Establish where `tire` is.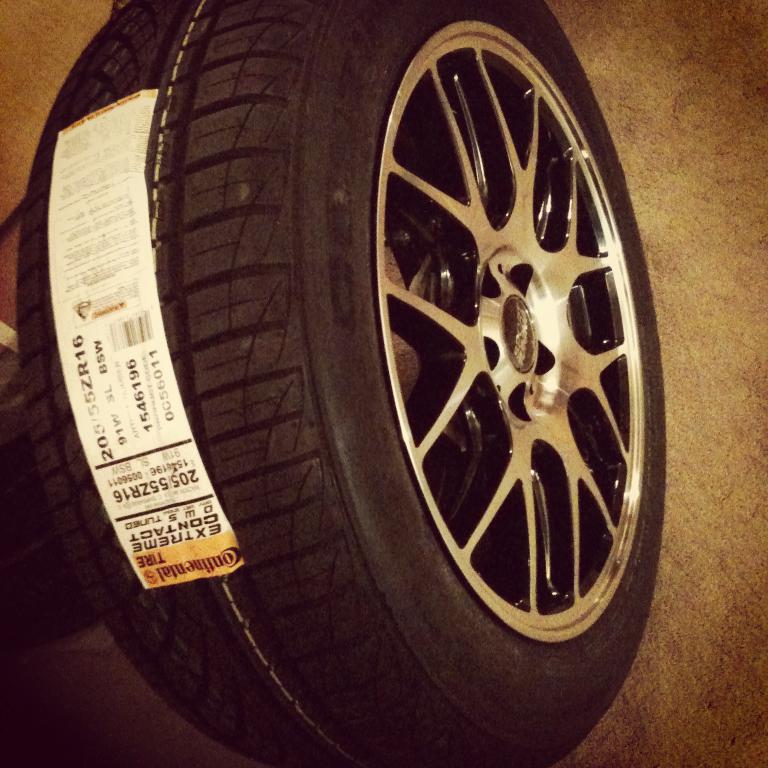
Established at region(15, 0, 668, 767).
